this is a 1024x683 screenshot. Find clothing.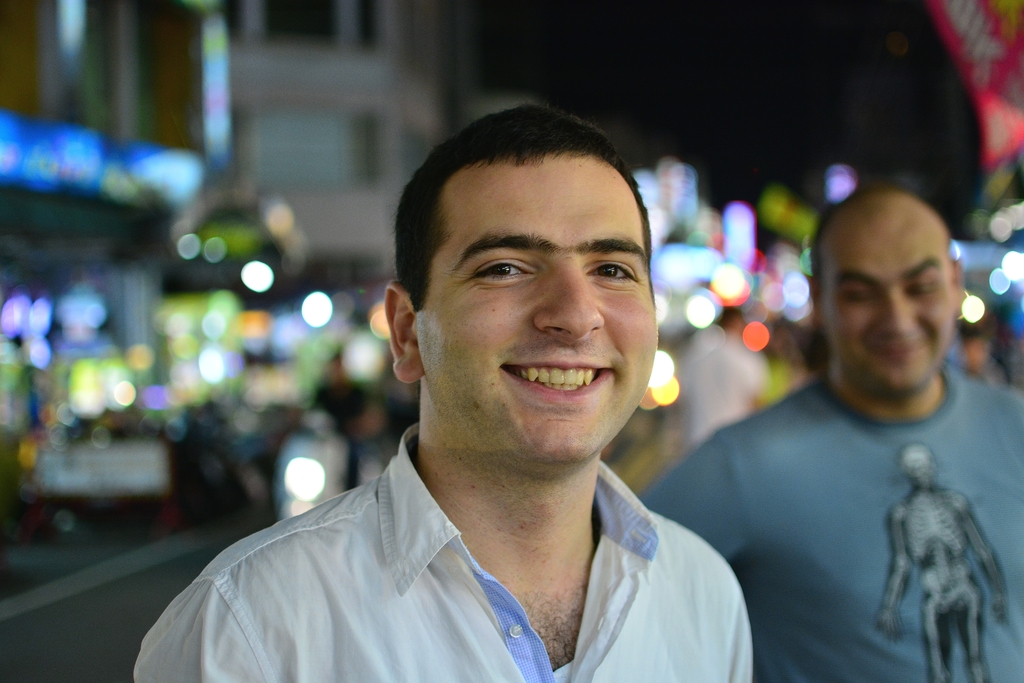
Bounding box: x1=135, y1=407, x2=792, y2=679.
